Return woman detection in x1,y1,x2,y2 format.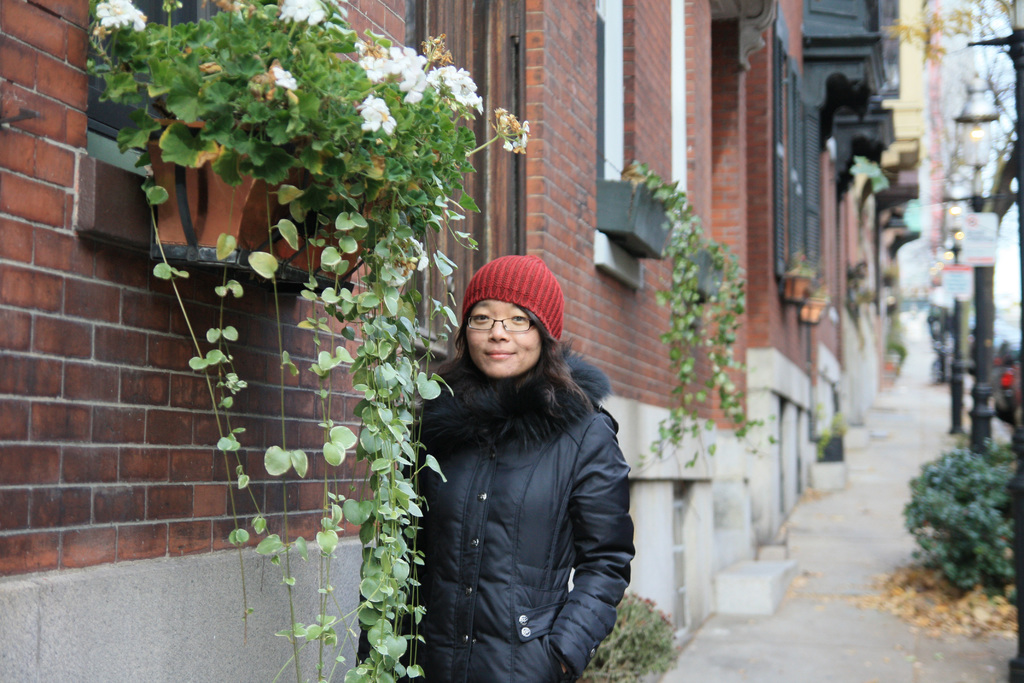
397,240,653,682.
